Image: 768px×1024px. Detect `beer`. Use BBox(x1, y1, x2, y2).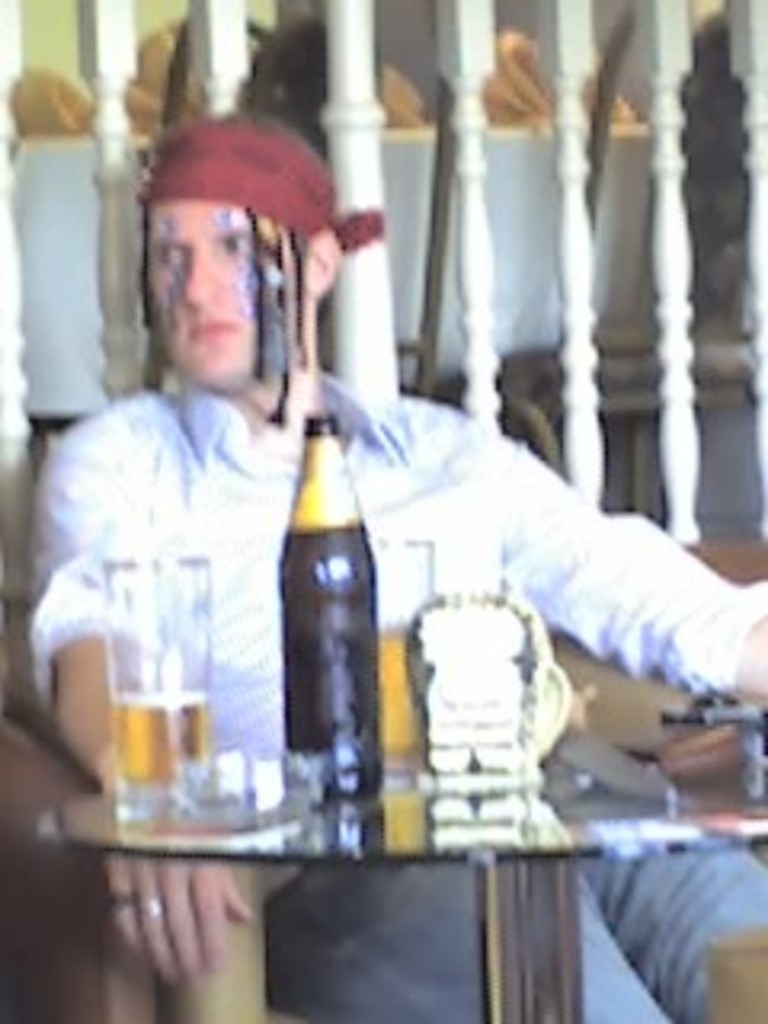
BBox(90, 544, 230, 826).
